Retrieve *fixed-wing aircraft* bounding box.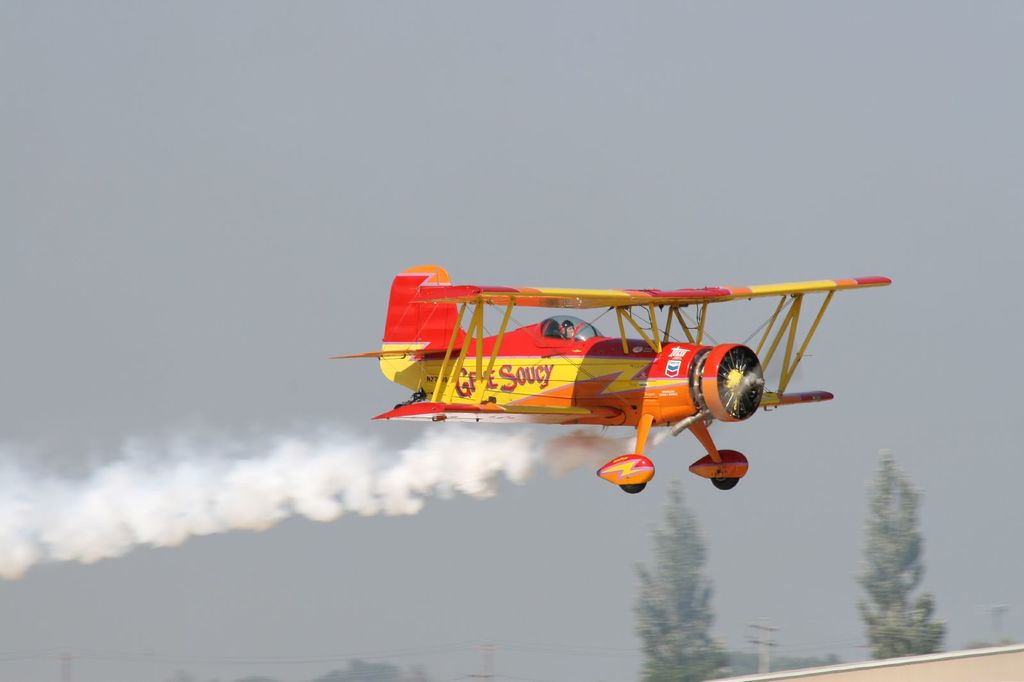
Bounding box: [332, 258, 868, 502].
